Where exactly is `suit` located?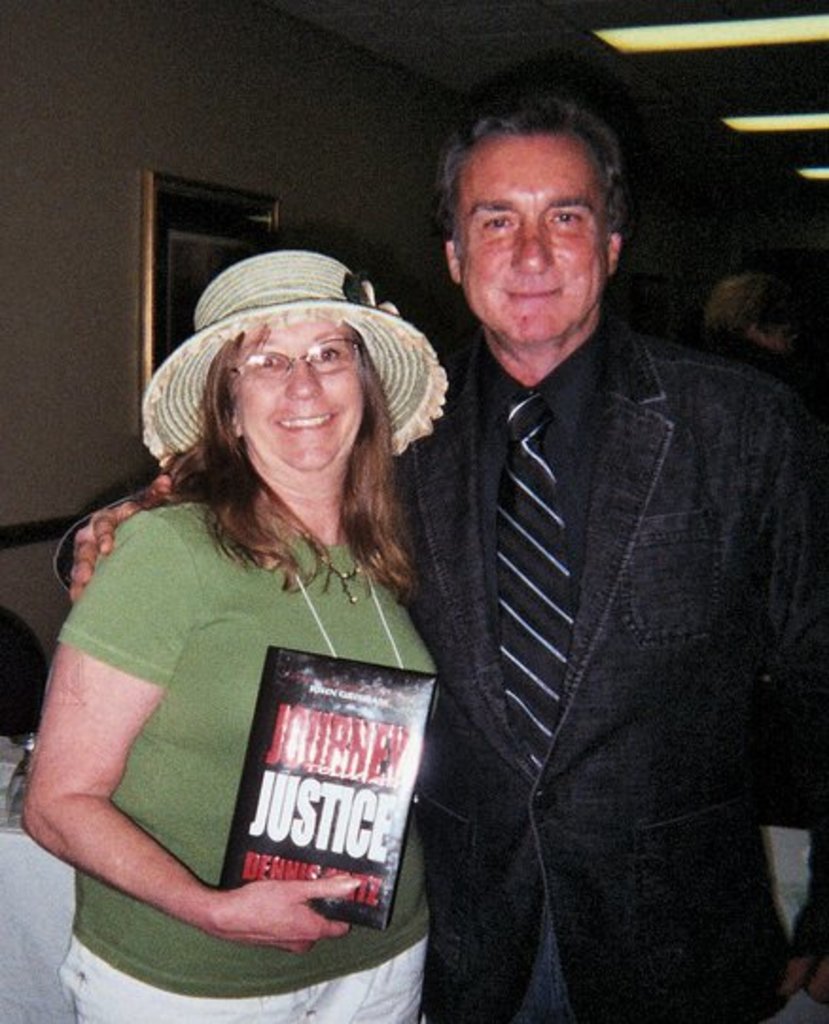
Its bounding box is bbox=[53, 309, 827, 1022].
